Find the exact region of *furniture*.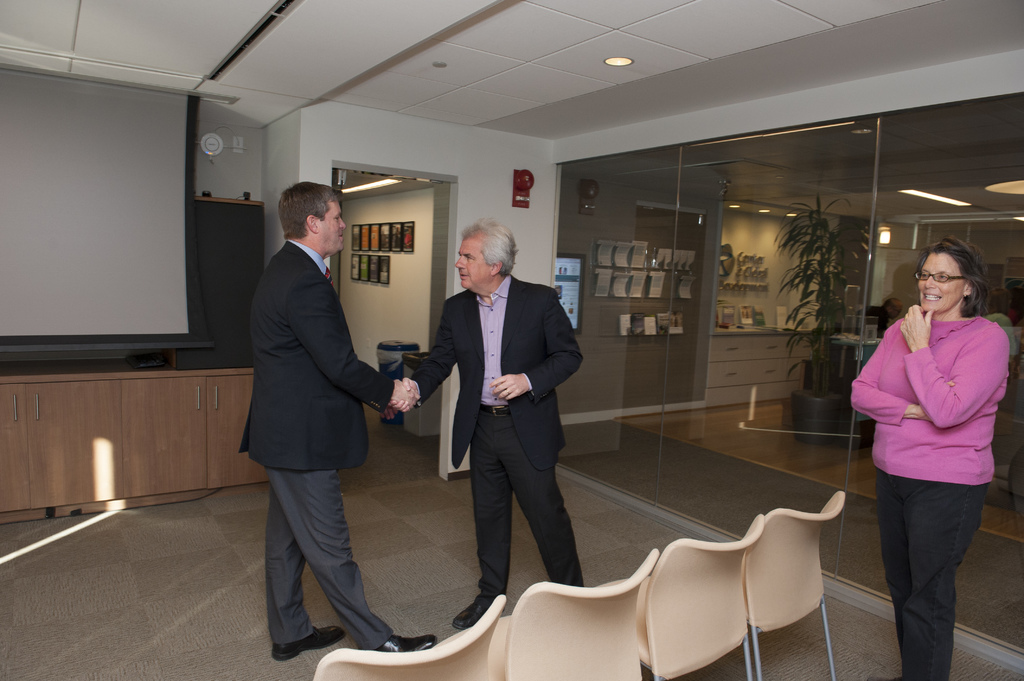
Exact region: rect(744, 492, 847, 673).
